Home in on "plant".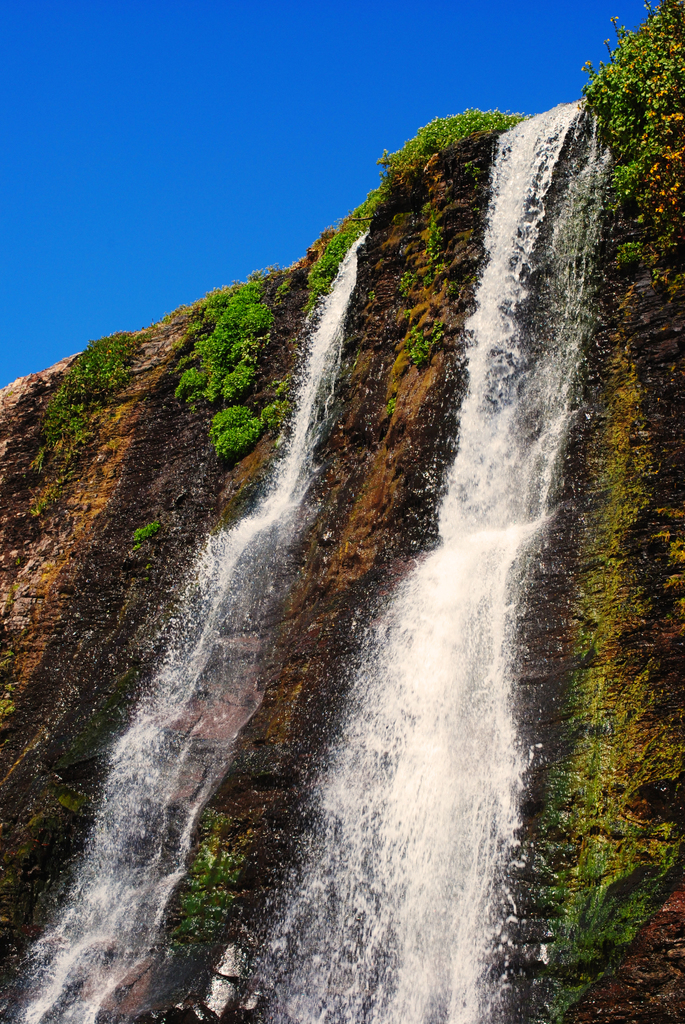
Homed in at 413/328/443/368.
